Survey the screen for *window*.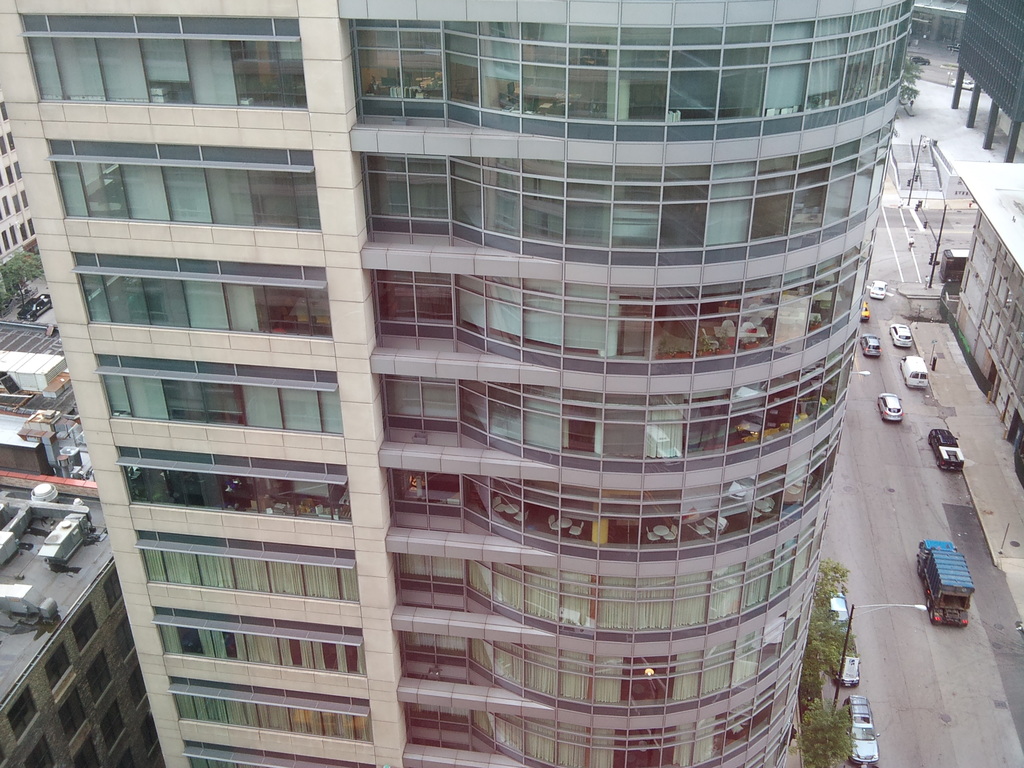
Survey found: (x1=99, y1=698, x2=126, y2=754).
